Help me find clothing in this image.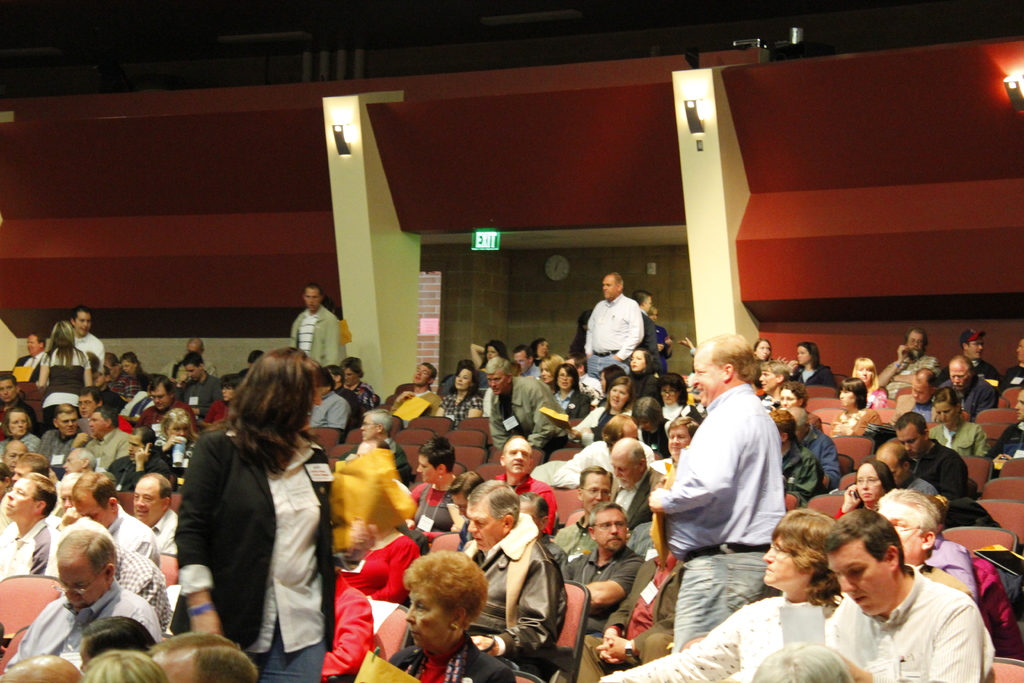
Found it: box(459, 518, 560, 654).
